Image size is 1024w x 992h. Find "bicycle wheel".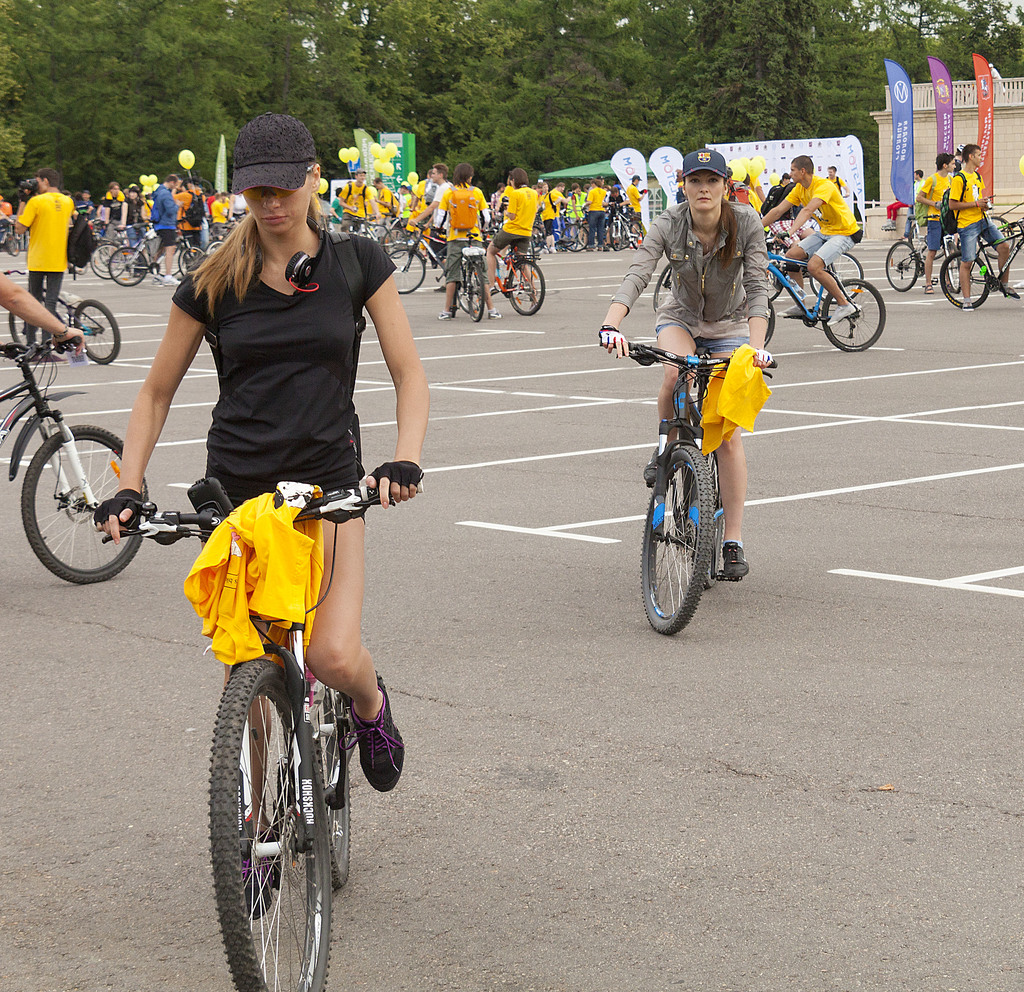
879:235:921:289.
